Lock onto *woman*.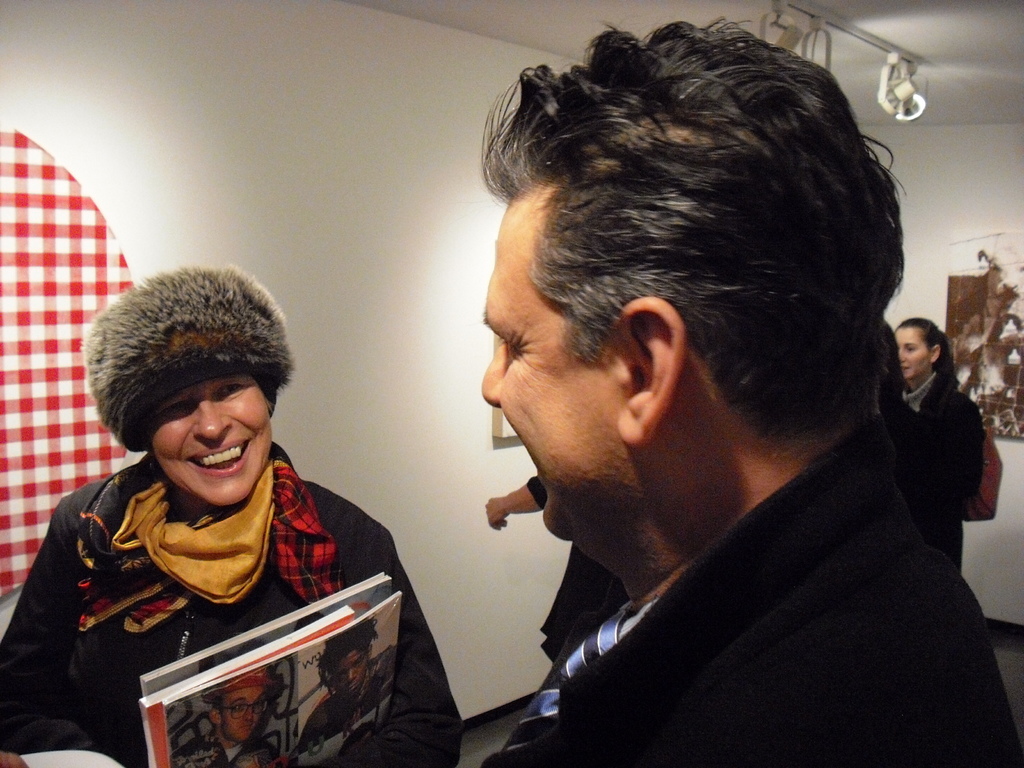
Locked: crop(13, 240, 410, 750).
